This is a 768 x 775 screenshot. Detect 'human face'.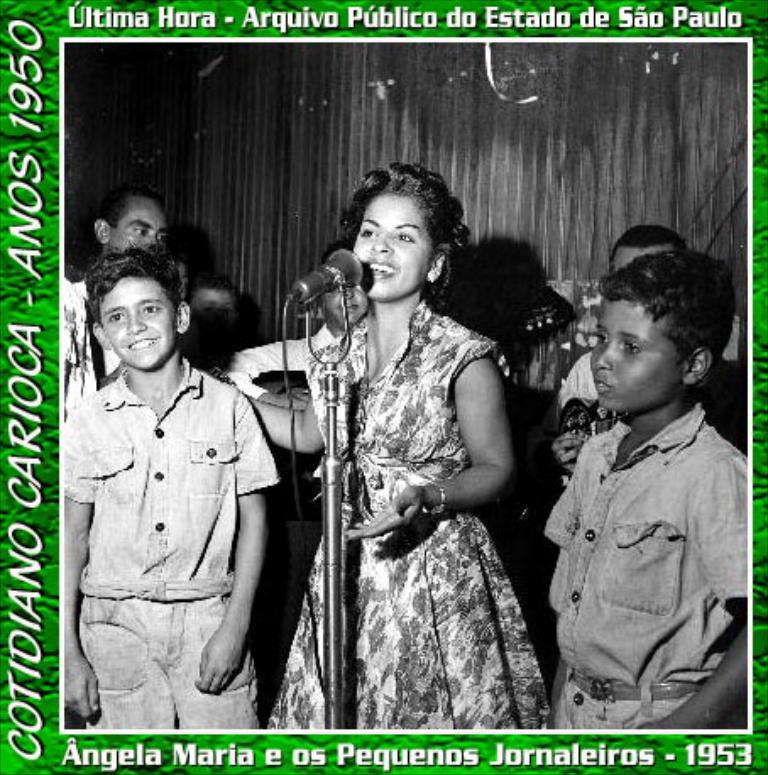
{"left": 98, "top": 274, "right": 179, "bottom": 372}.
